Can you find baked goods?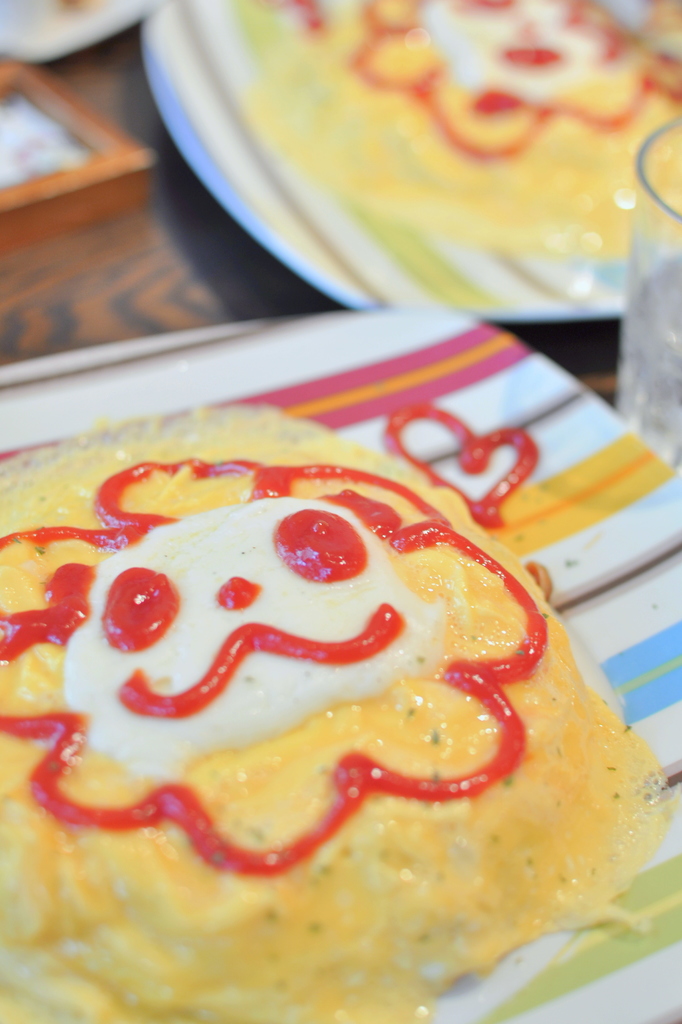
Yes, bounding box: <box>242,0,681,253</box>.
